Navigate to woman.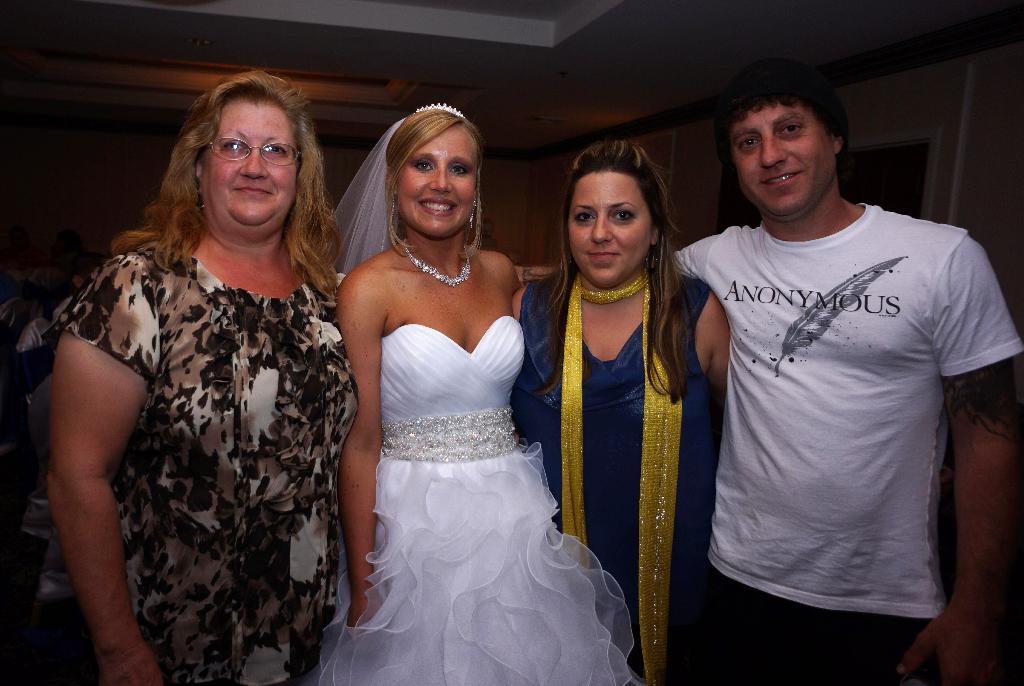
Navigation target: {"x1": 510, "y1": 138, "x2": 733, "y2": 683}.
